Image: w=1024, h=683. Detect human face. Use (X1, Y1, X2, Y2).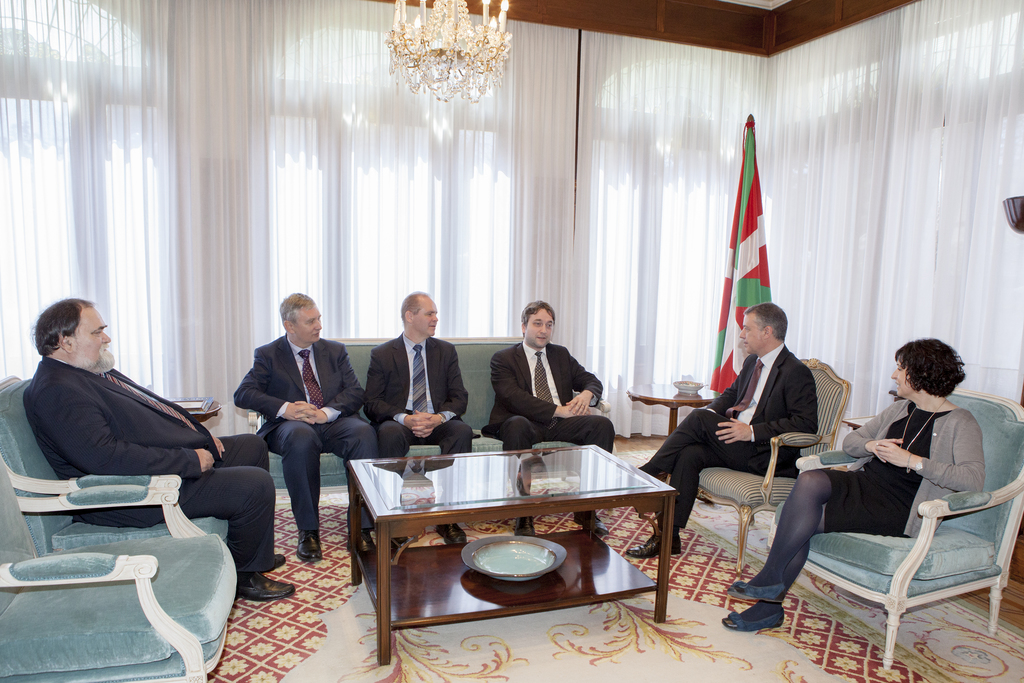
(78, 317, 111, 363).
